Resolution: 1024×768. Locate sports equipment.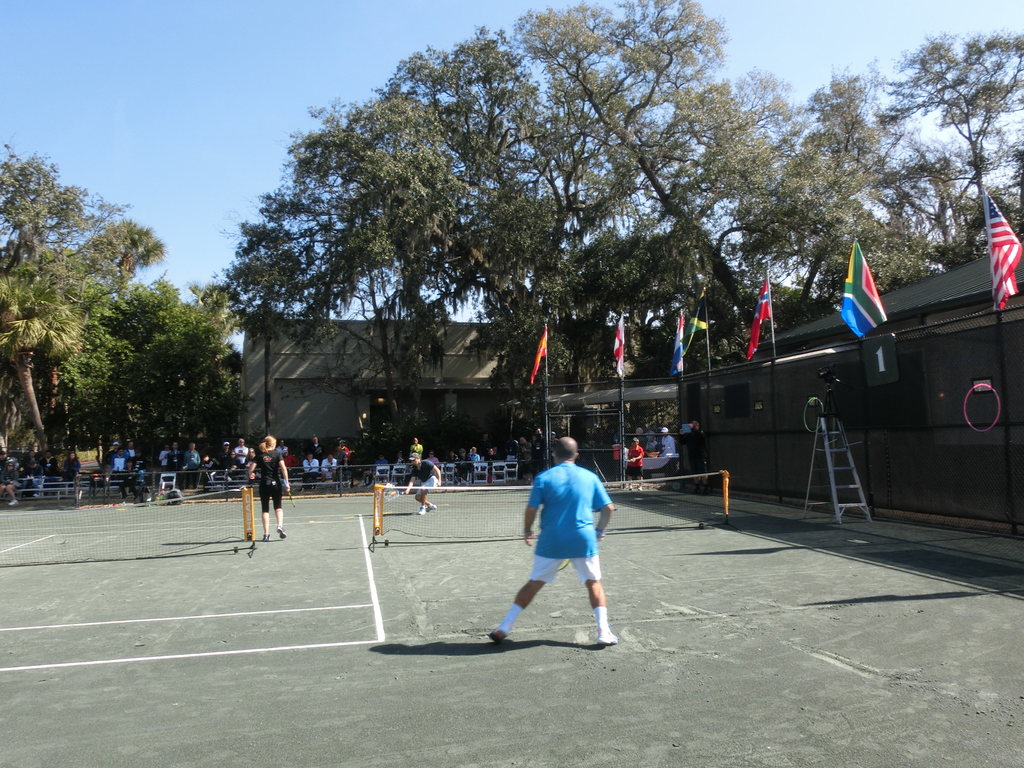
554,556,570,573.
